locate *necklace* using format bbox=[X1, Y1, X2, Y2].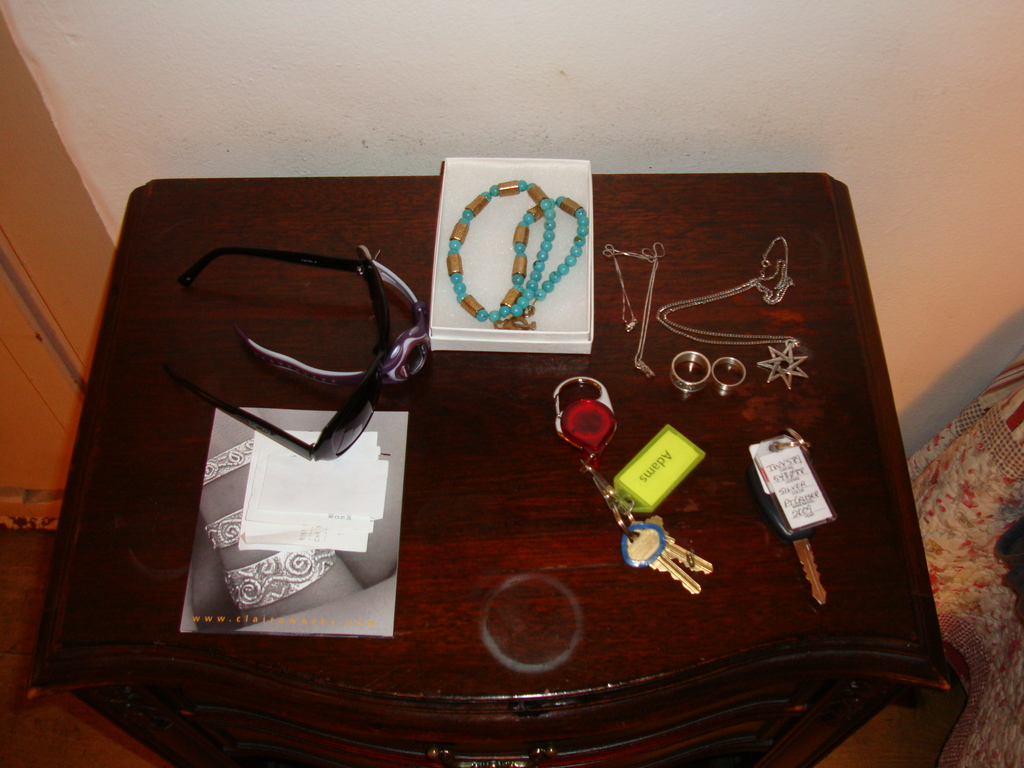
bbox=[597, 245, 660, 378].
